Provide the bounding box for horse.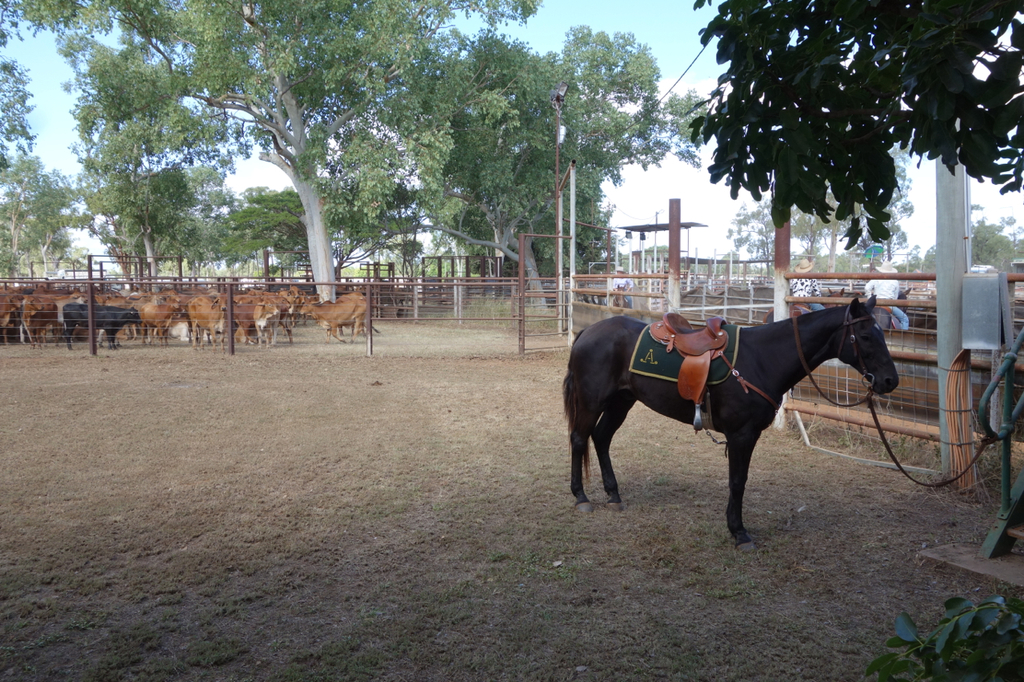
pyautogui.locateOnScreen(560, 295, 899, 556).
